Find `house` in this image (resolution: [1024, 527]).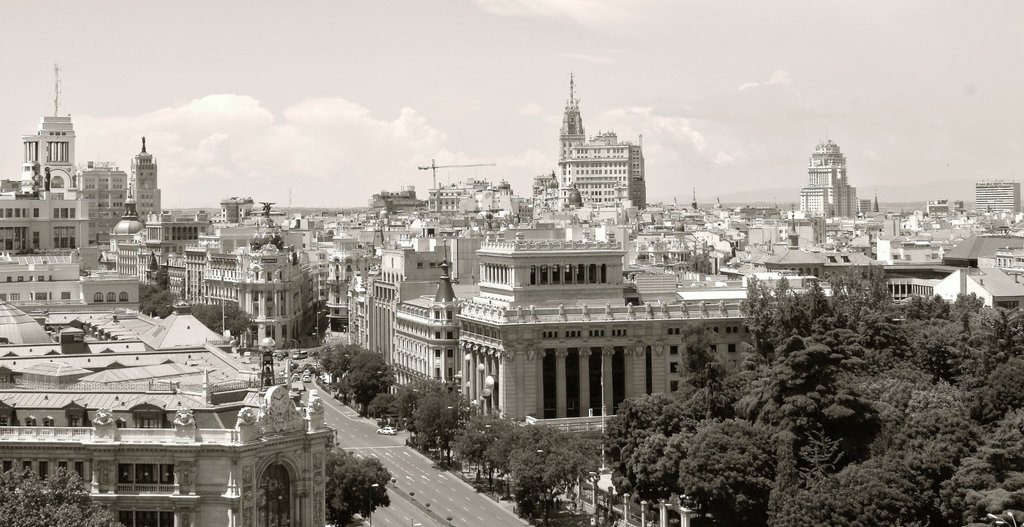
Rect(3, 303, 359, 526).
